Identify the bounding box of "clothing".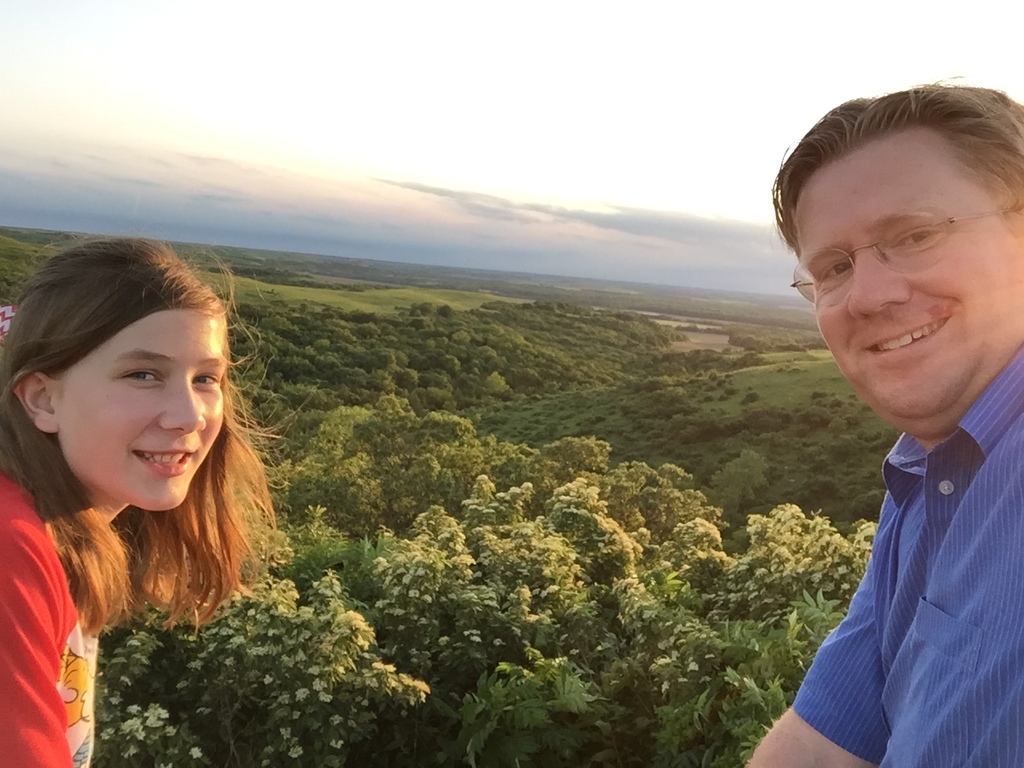
rect(0, 470, 95, 767).
